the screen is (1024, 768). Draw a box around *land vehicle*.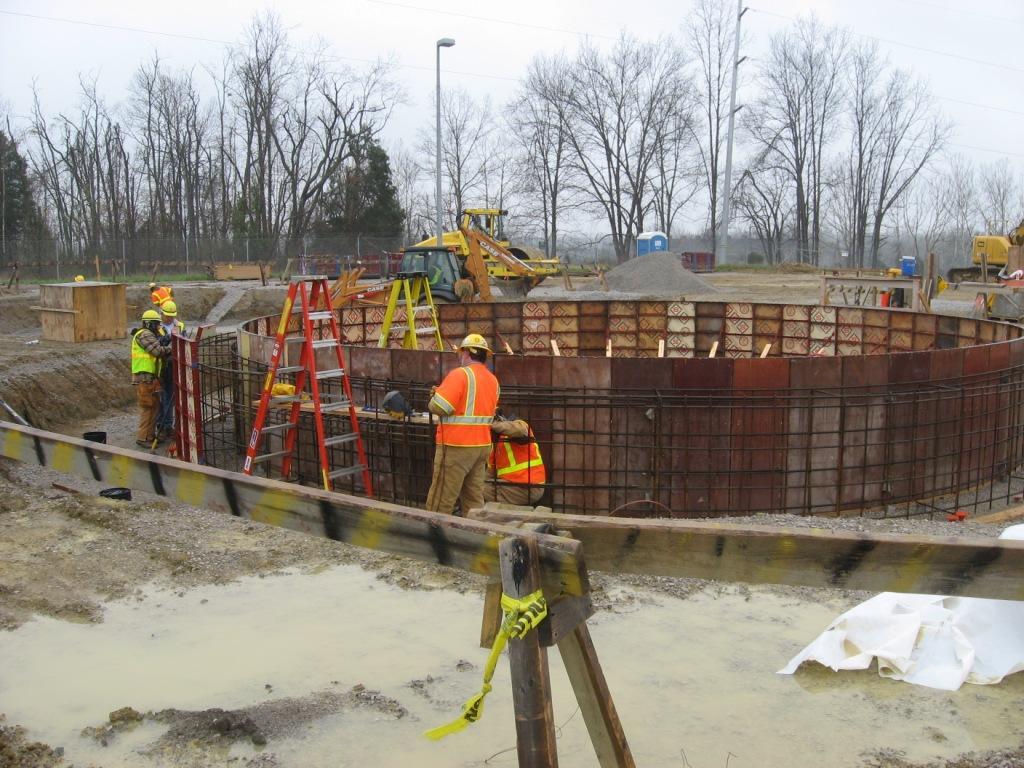
detection(345, 216, 589, 313).
